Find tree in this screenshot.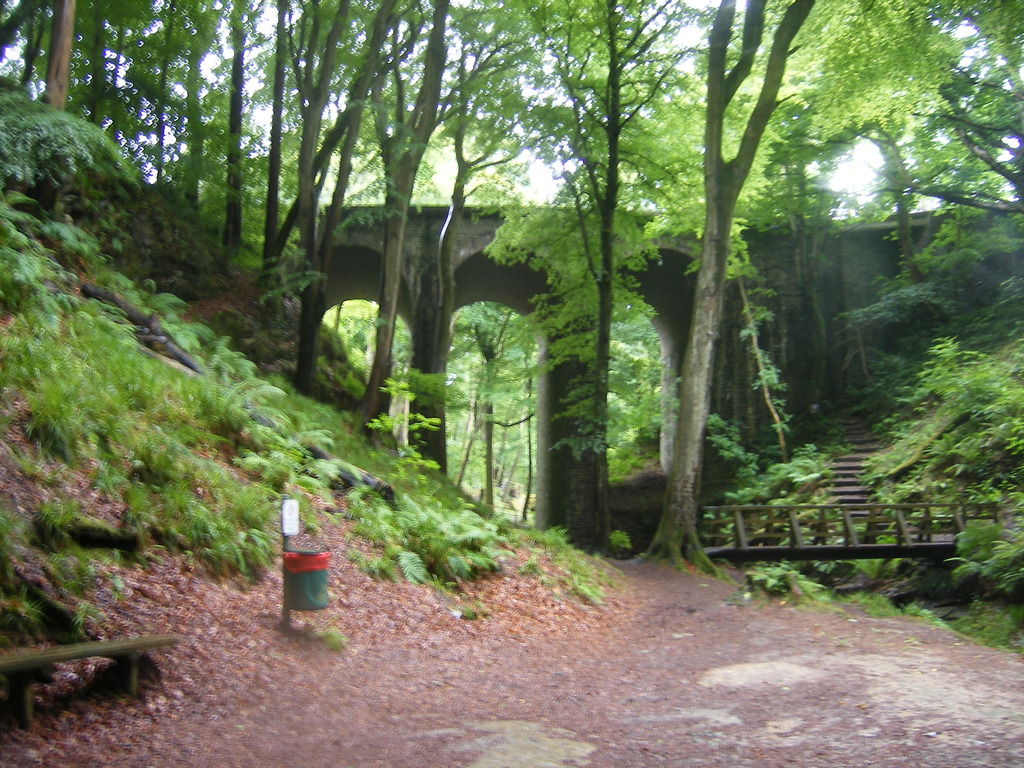
The bounding box for tree is bbox=[630, 0, 815, 572].
